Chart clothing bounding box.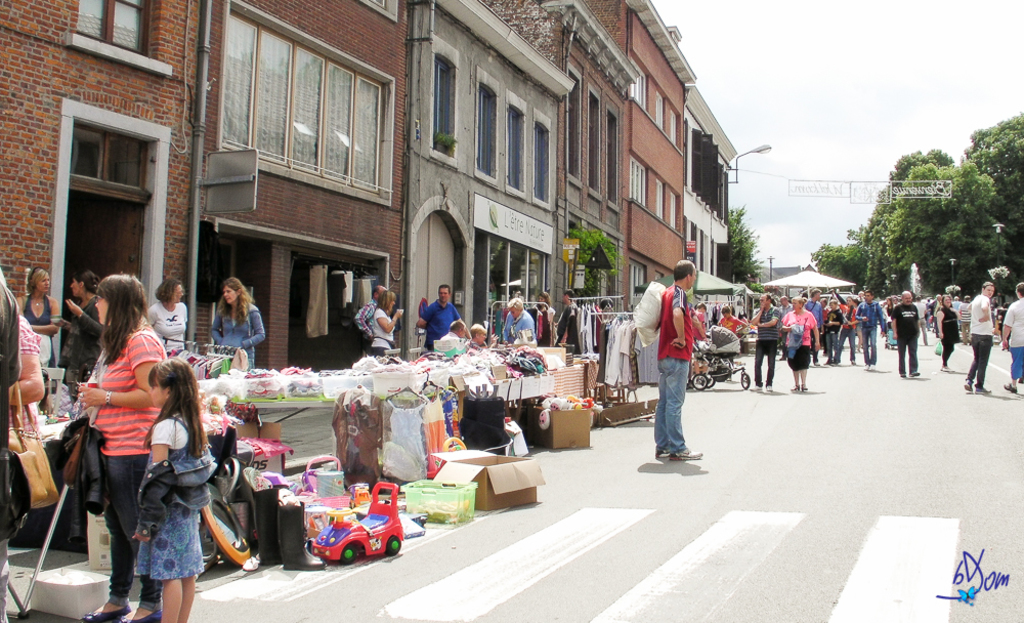
Charted: [27, 286, 58, 365].
